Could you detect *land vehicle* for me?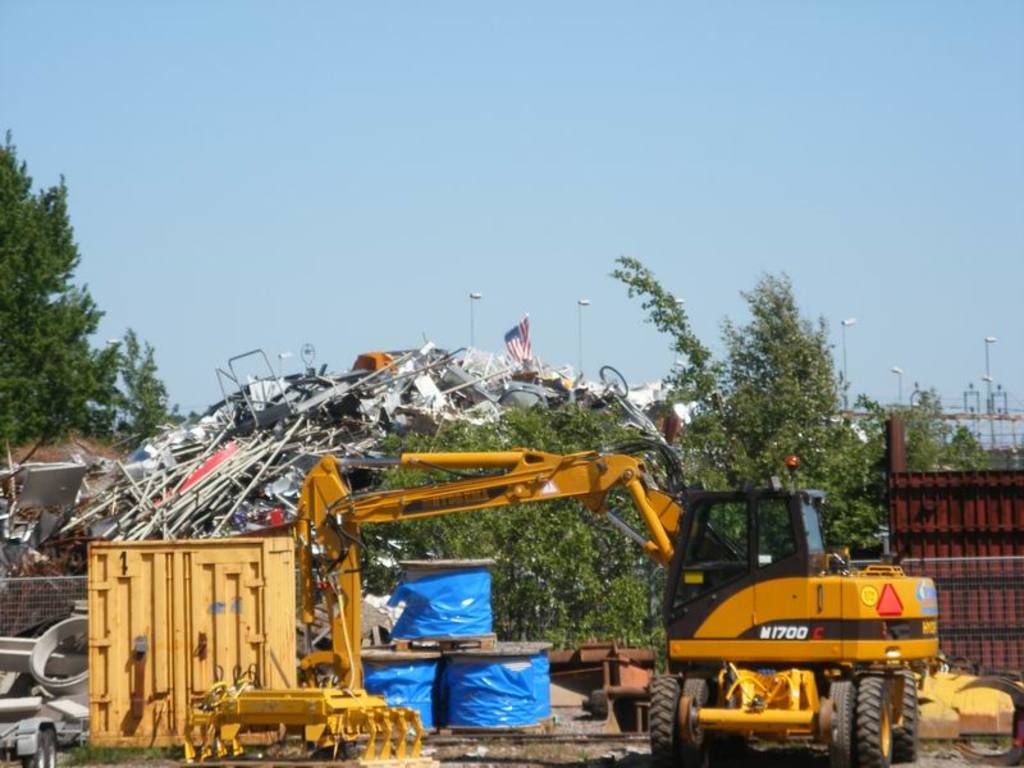
Detection result: [0,719,61,767].
